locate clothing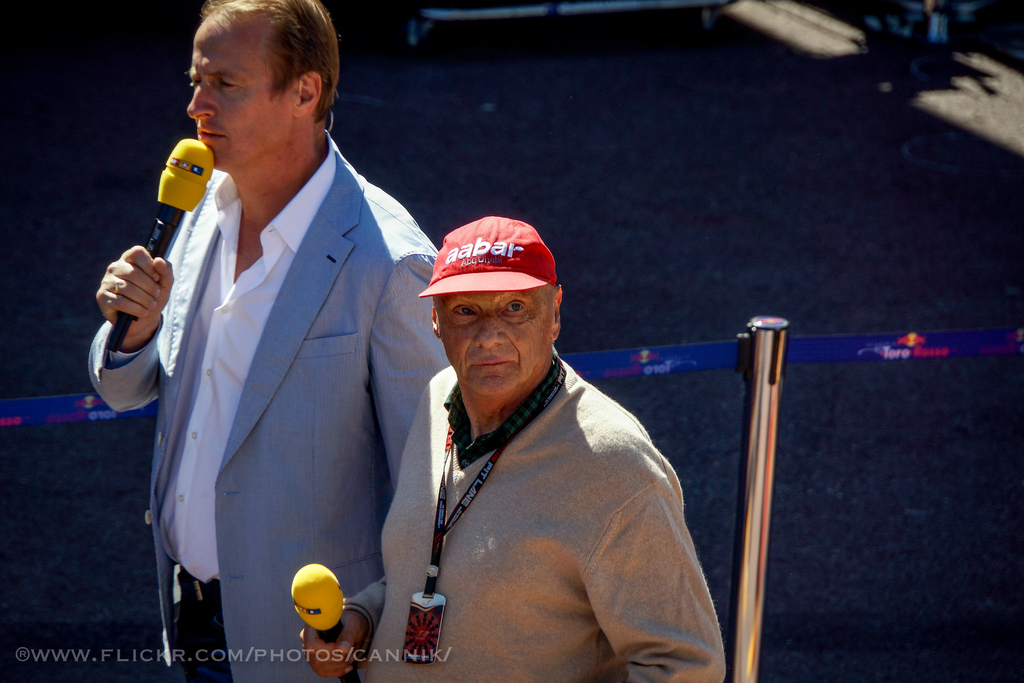
x1=92, y1=120, x2=452, y2=674
